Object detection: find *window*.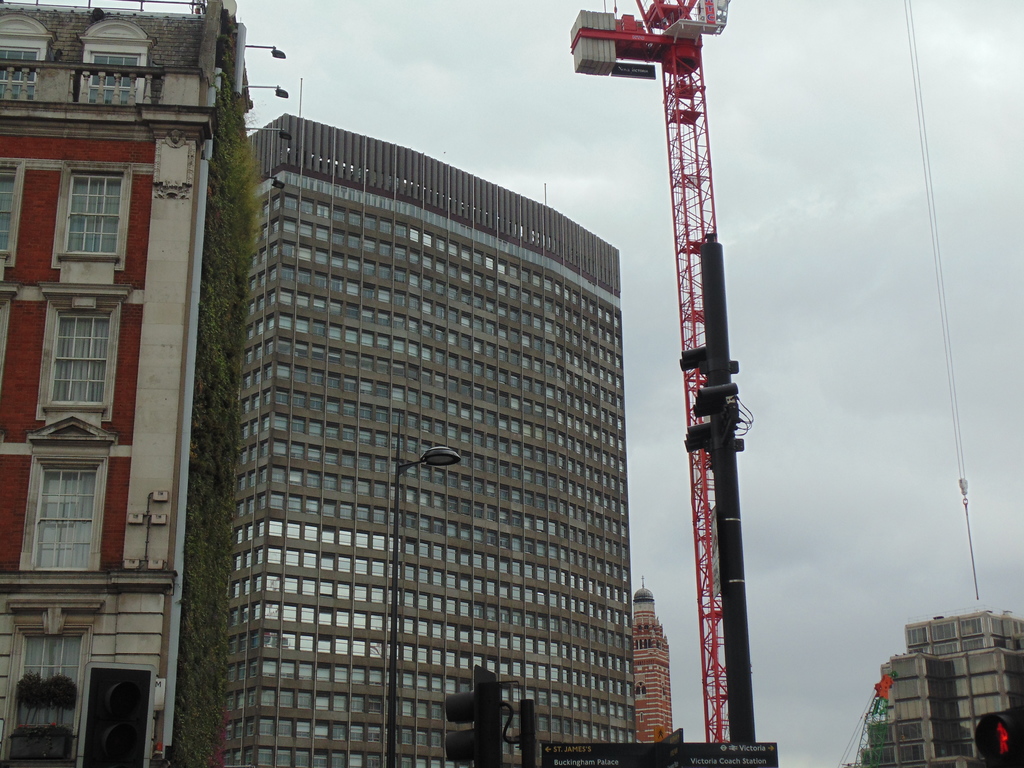
bbox=[258, 748, 279, 767].
